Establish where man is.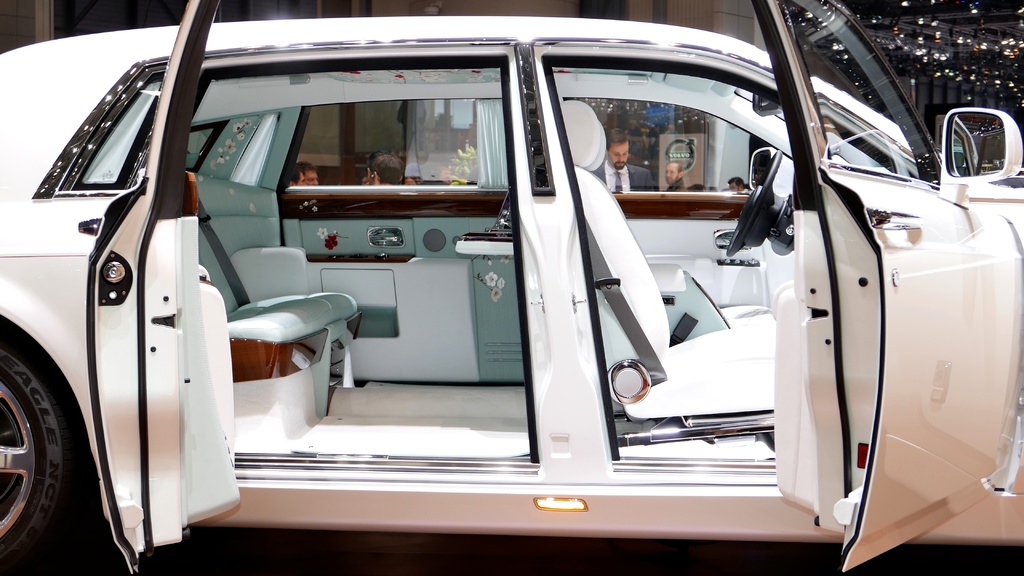
Established at [x1=367, y1=152, x2=387, y2=184].
